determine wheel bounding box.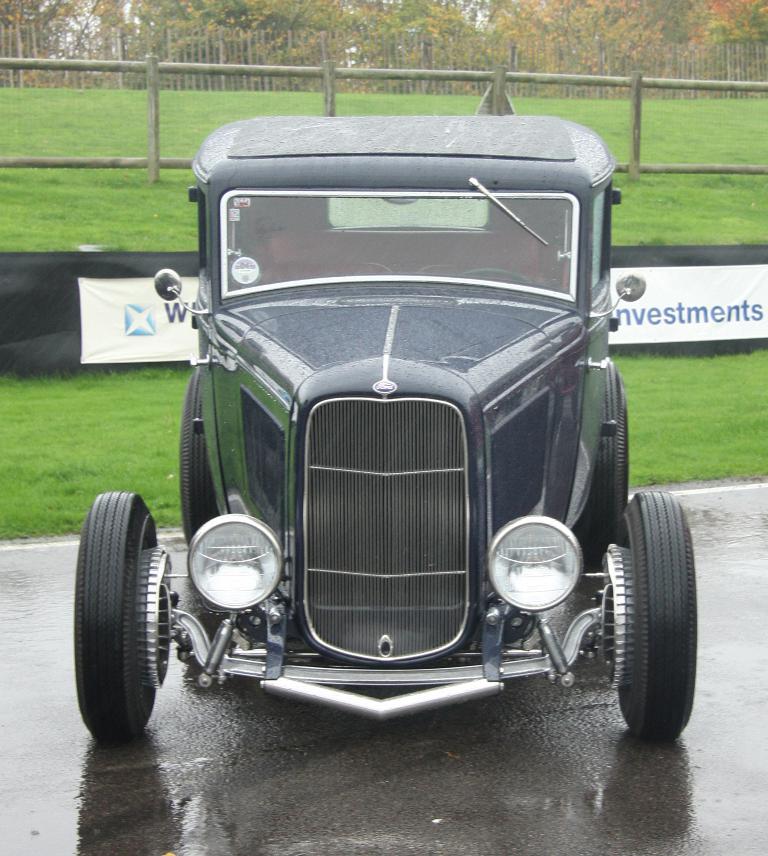
Determined: Rect(458, 267, 535, 287).
